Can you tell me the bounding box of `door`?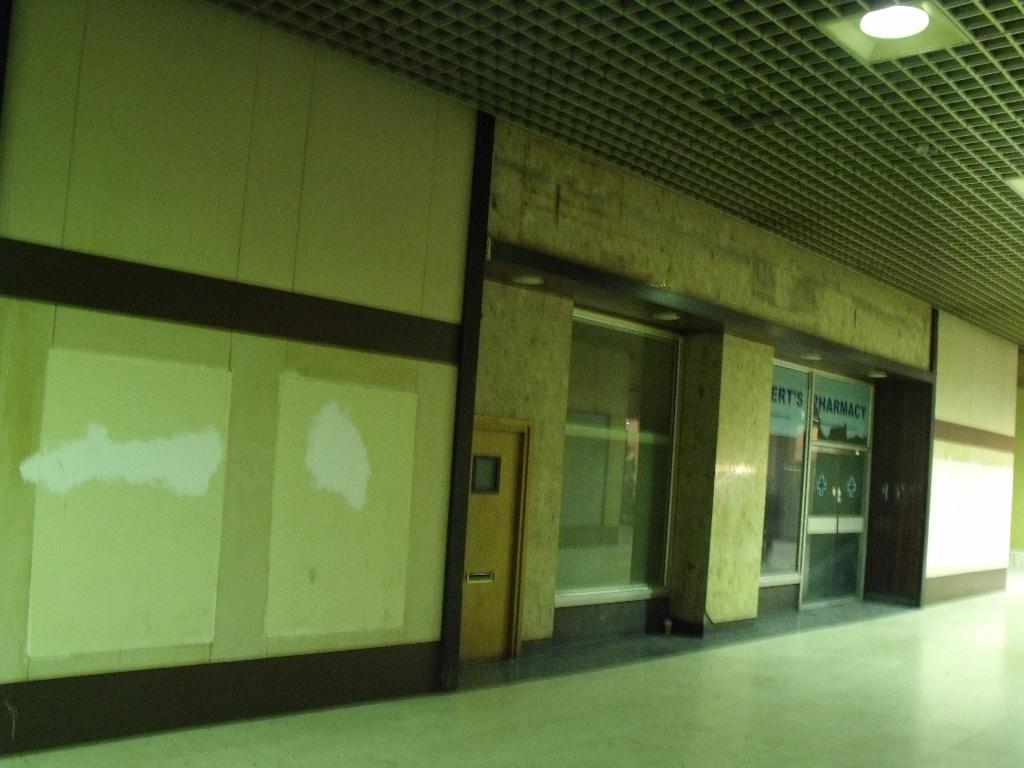
<bbox>803, 376, 874, 610</bbox>.
